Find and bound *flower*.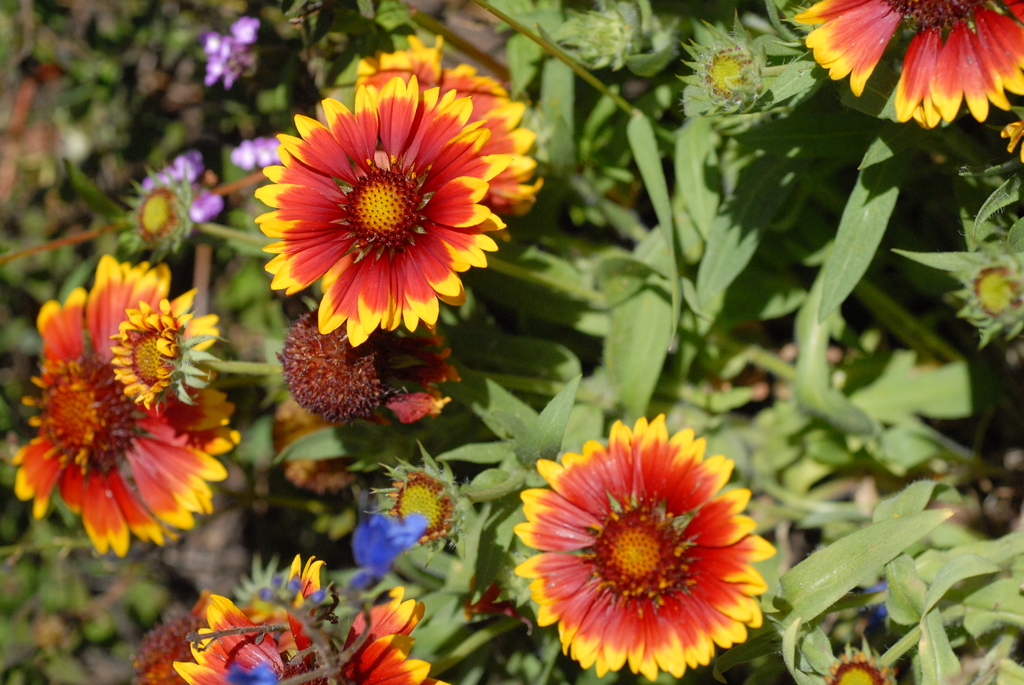
Bound: 354 340 459 423.
